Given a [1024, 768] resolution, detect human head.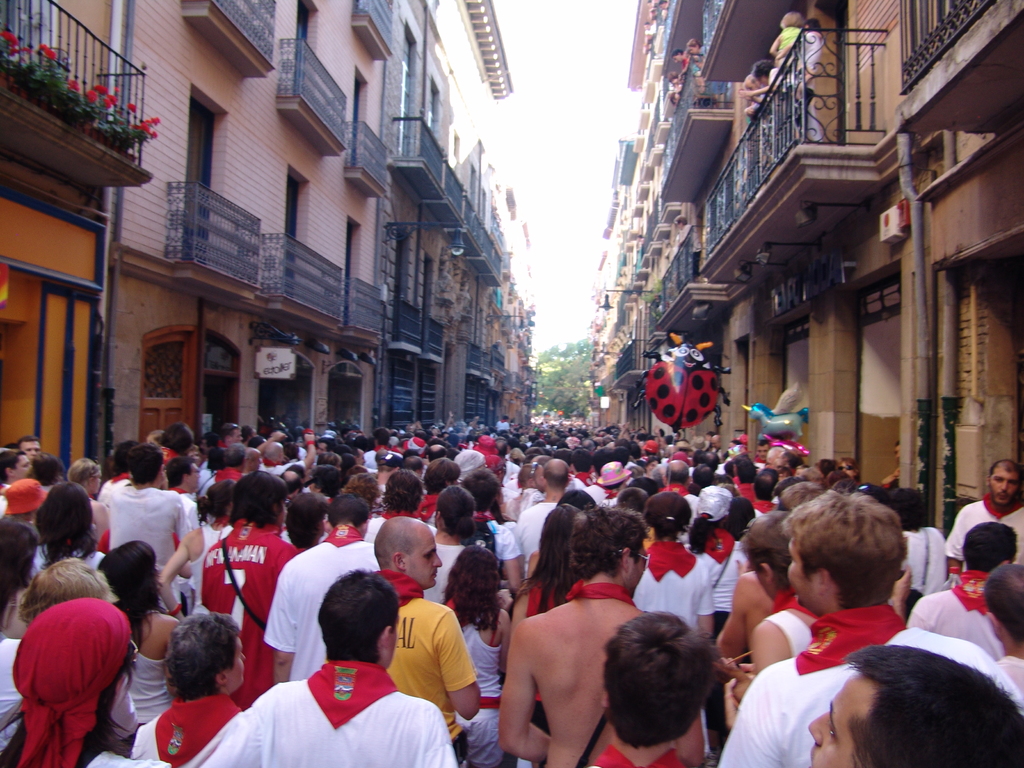
349:475:382:506.
